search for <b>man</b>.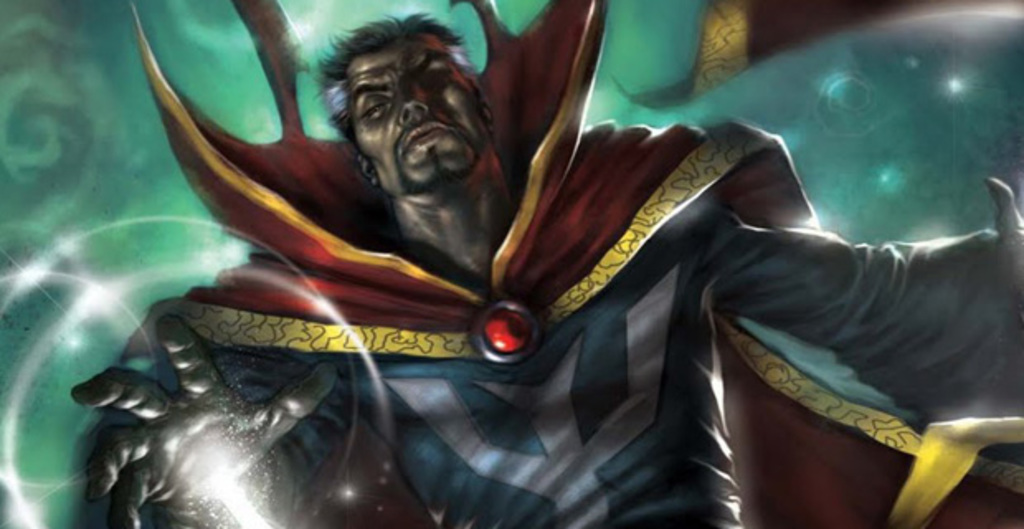
Found at select_region(135, 33, 1012, 528).
